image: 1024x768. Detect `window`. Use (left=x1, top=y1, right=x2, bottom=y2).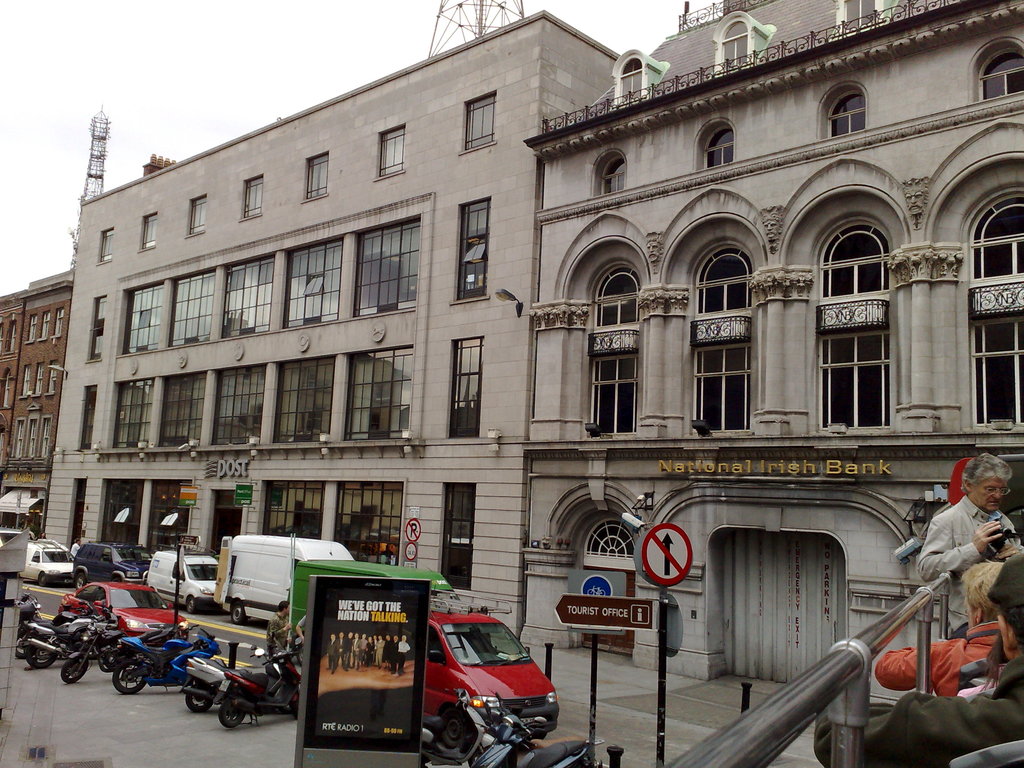
(left=117, top=217, right=421, bottom=358).
